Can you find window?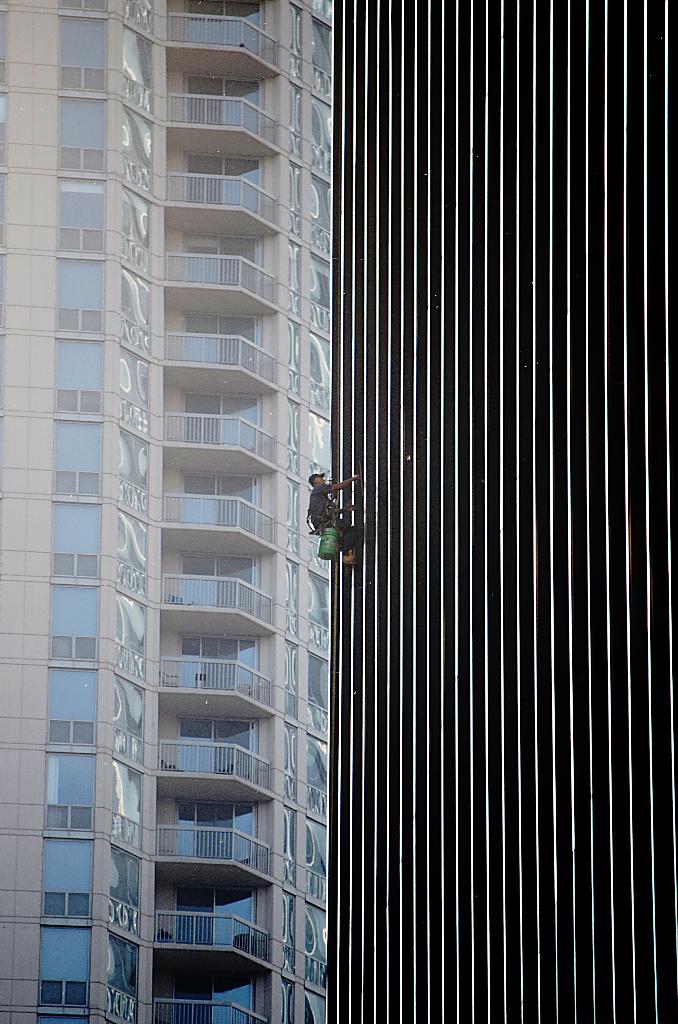
Yes, bounding box: Rect(39, 1015, 90, 1023).
